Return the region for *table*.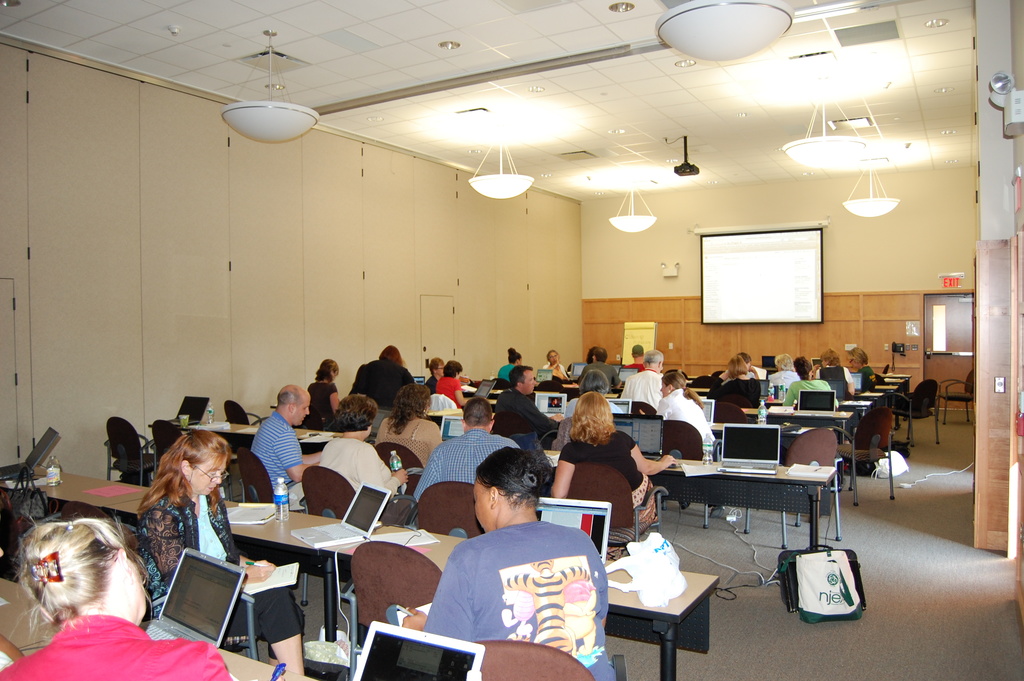
876,372,901,393.
